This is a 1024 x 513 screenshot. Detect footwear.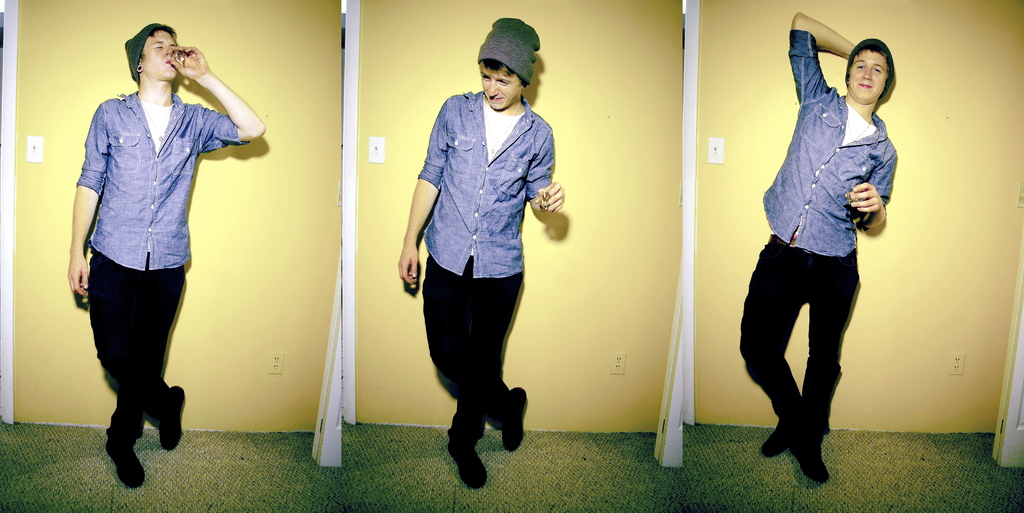
794, 427, 836, 487.
